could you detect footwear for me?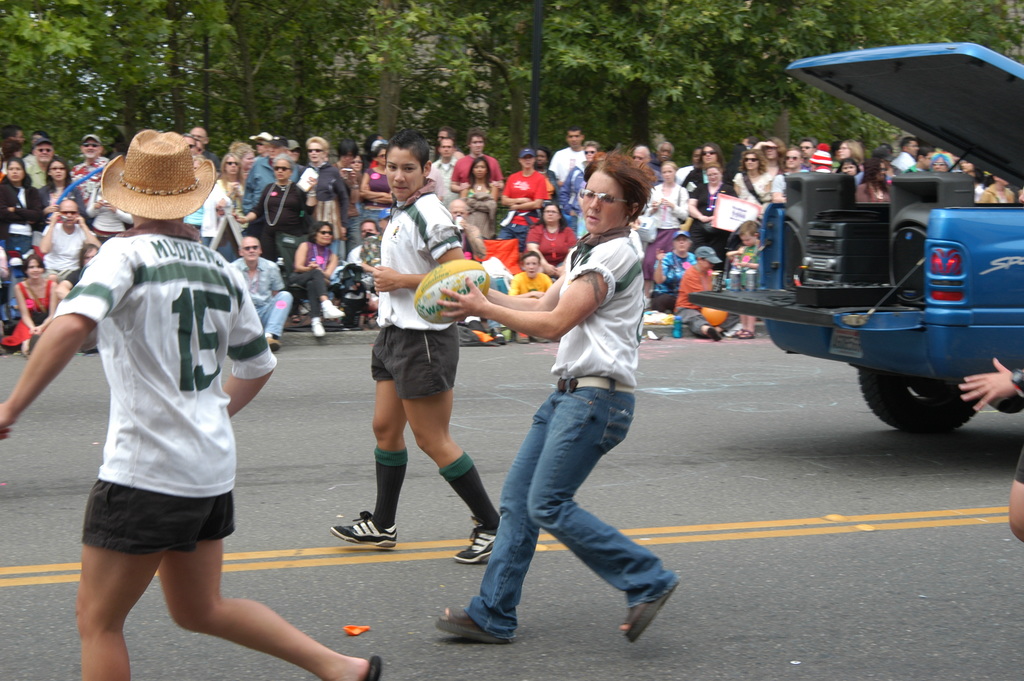
Detection result: <bbox>312, 316, 326, 337</bbox>.
